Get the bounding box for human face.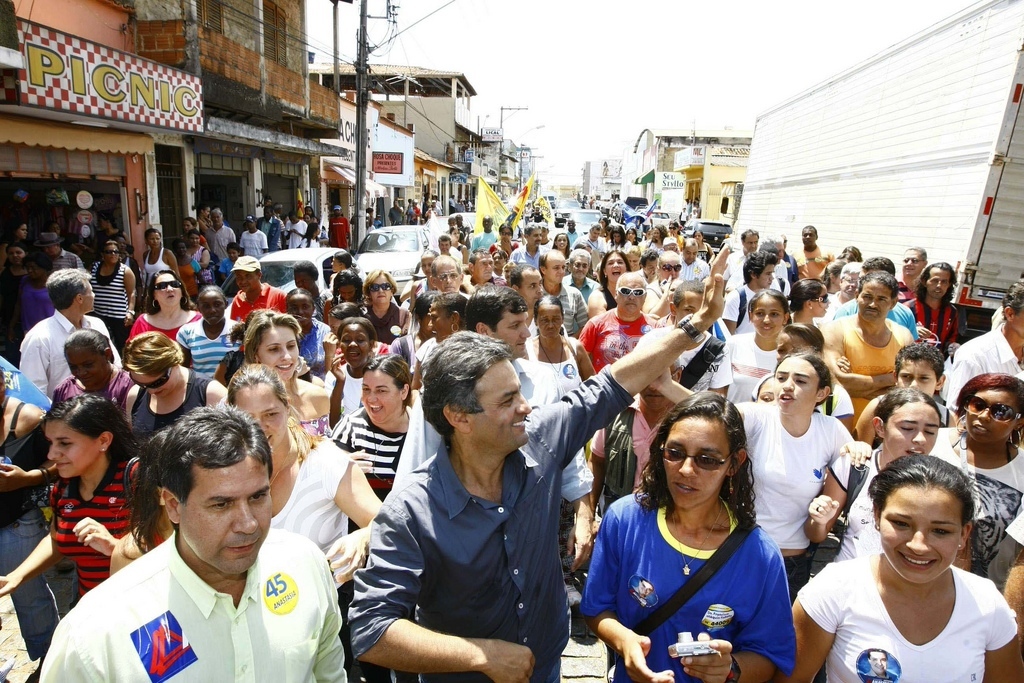
(left=646, top=259, right=656, bottom=278).
